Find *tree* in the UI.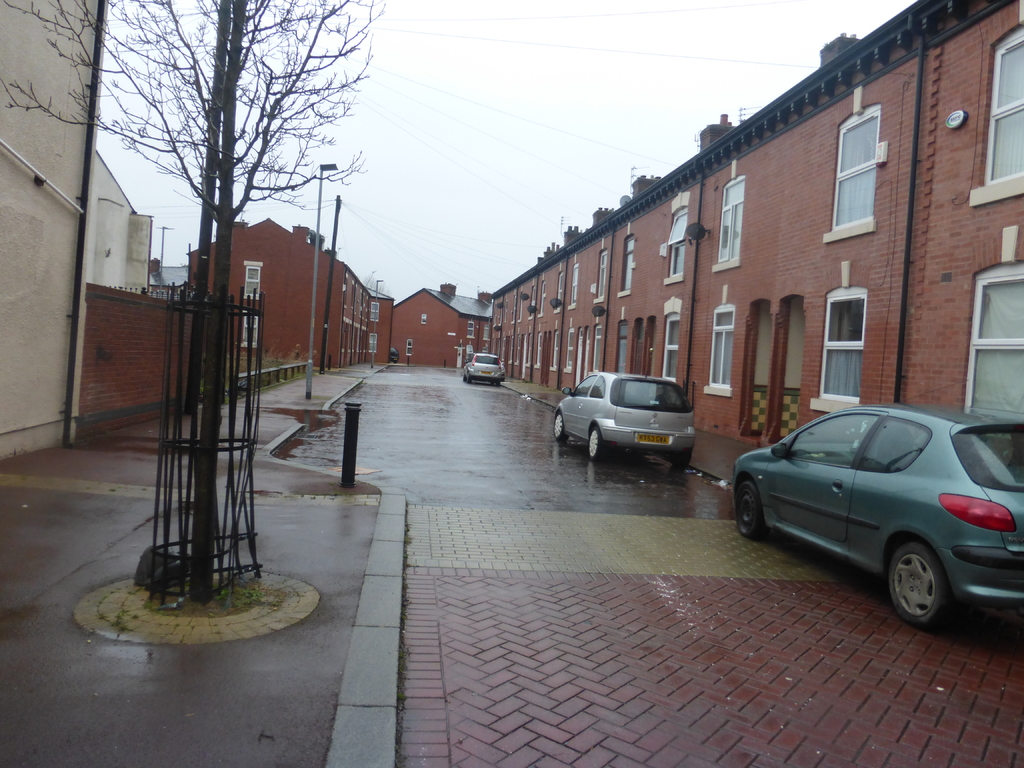
UI element at 0/0/394/611.
